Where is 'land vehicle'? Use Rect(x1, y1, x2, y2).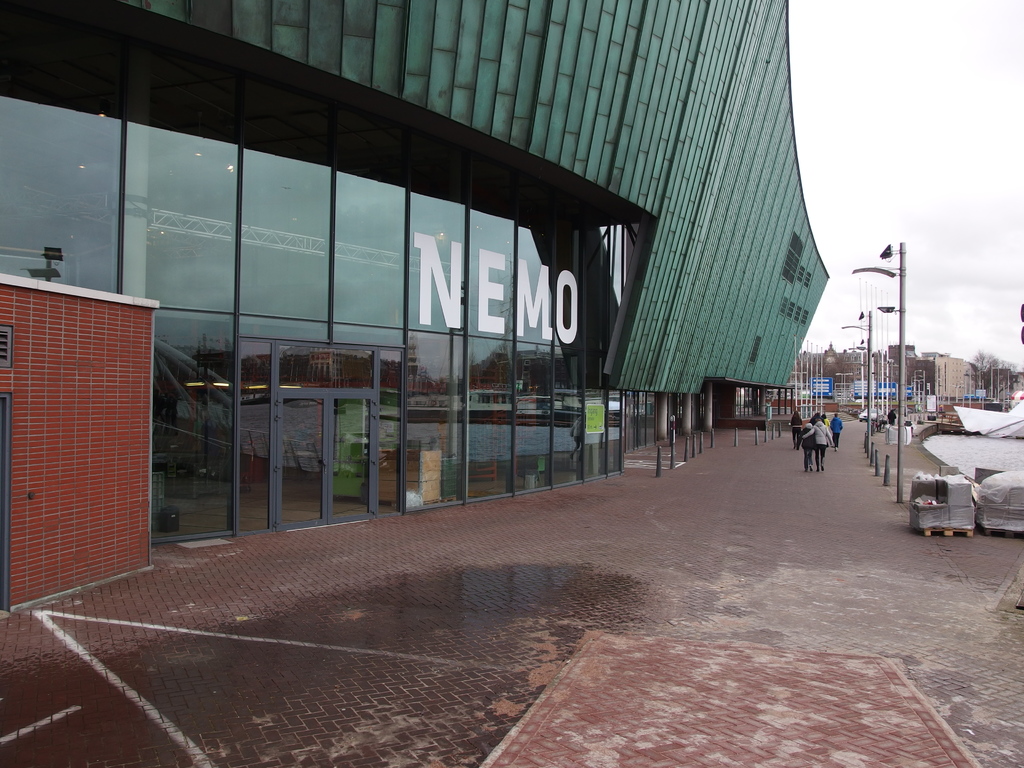
Rect(861, 406, 882, 415).
